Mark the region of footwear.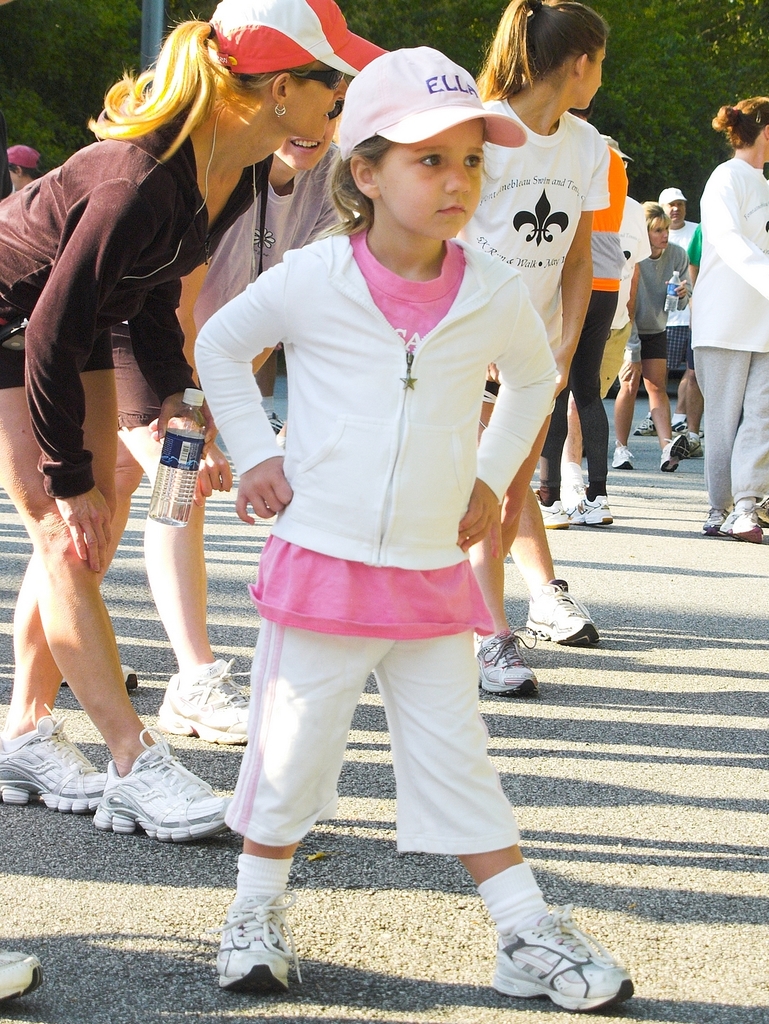
Region: Rect(530, 572, 605, 649).
